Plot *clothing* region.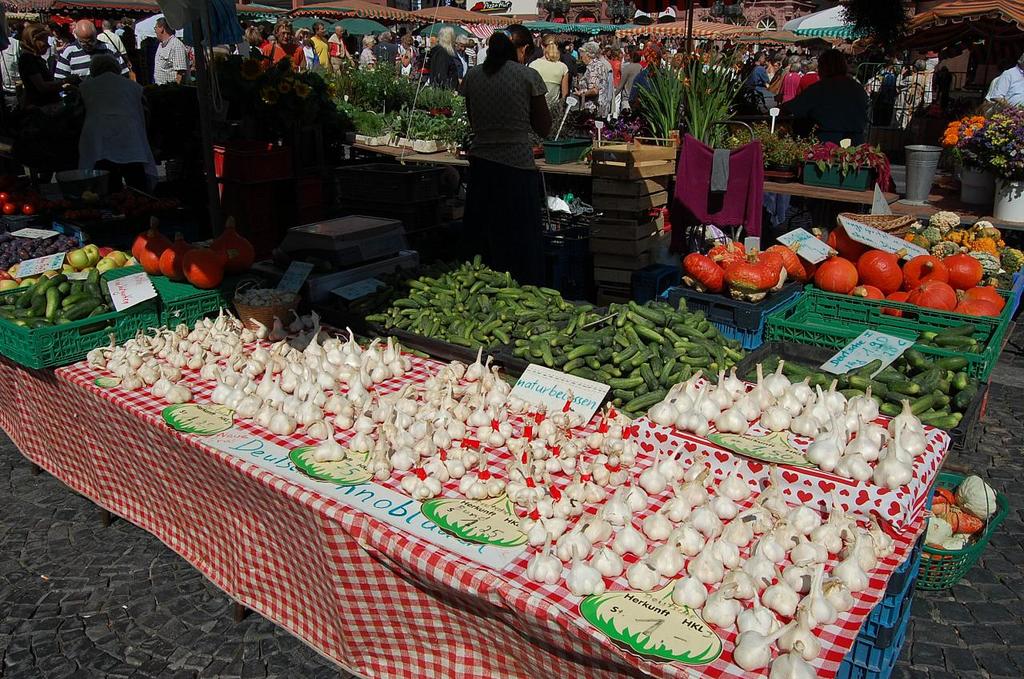
Plotted at (462, 18, 561, 230).
